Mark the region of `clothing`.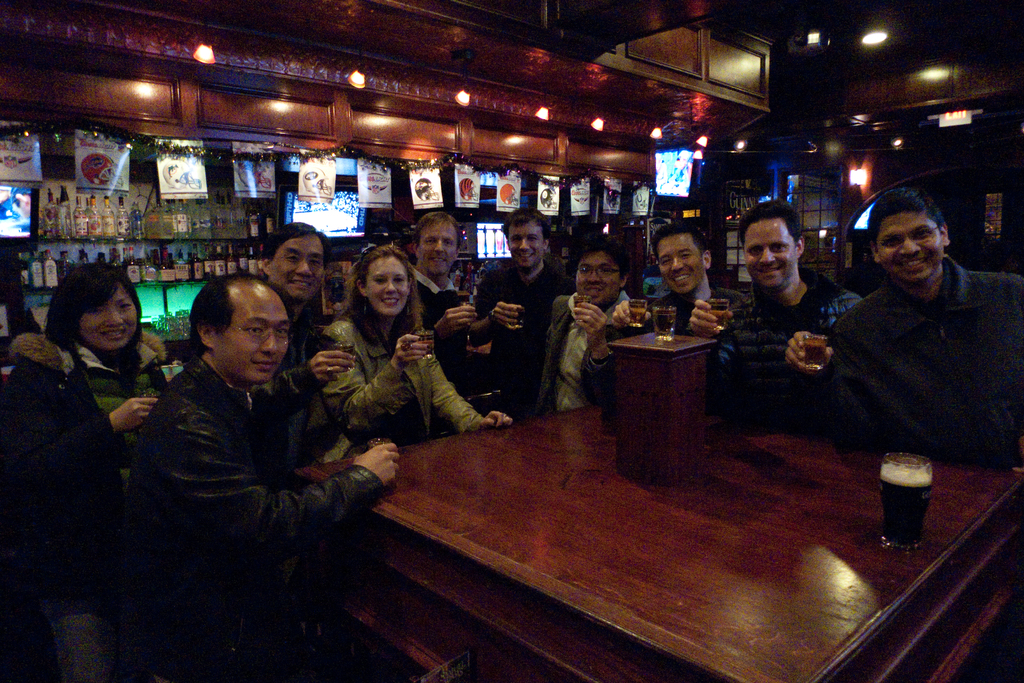
Region: [x1=0, y1=335, x2=167, y2=682].
